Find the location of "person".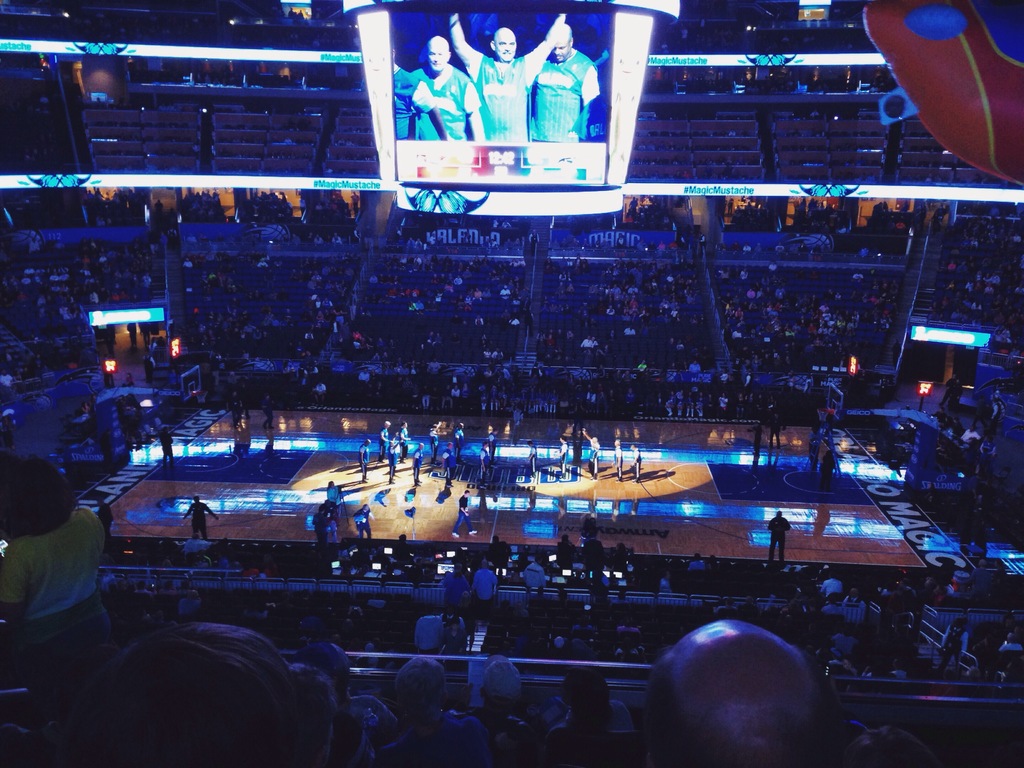
Location: bbox(816, 570, 843, 599).
